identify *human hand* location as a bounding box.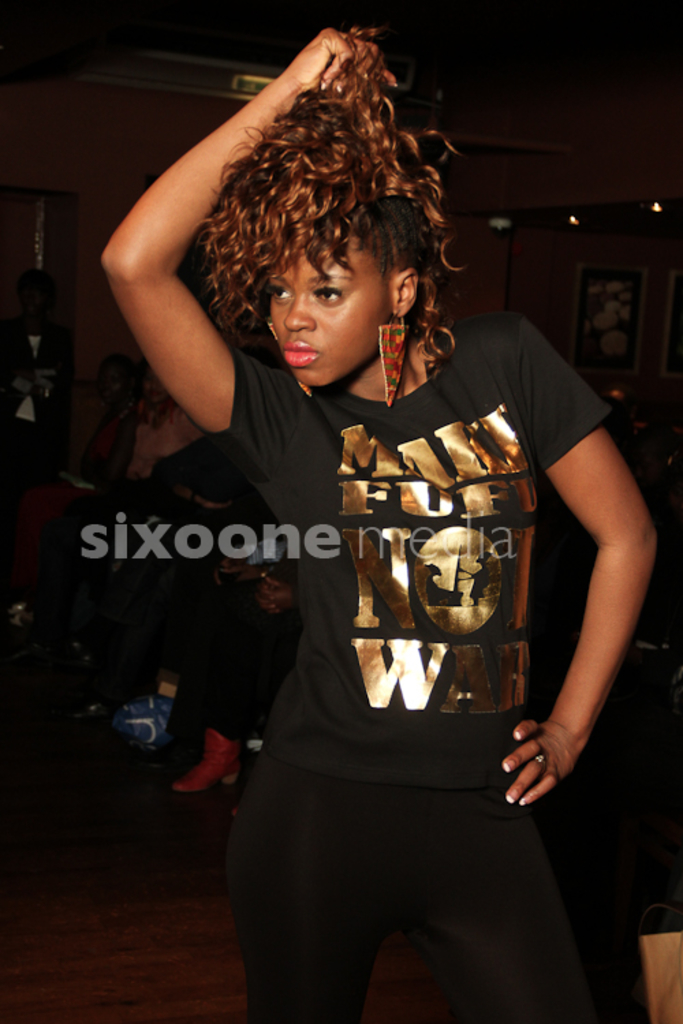
254,576,298,620.
